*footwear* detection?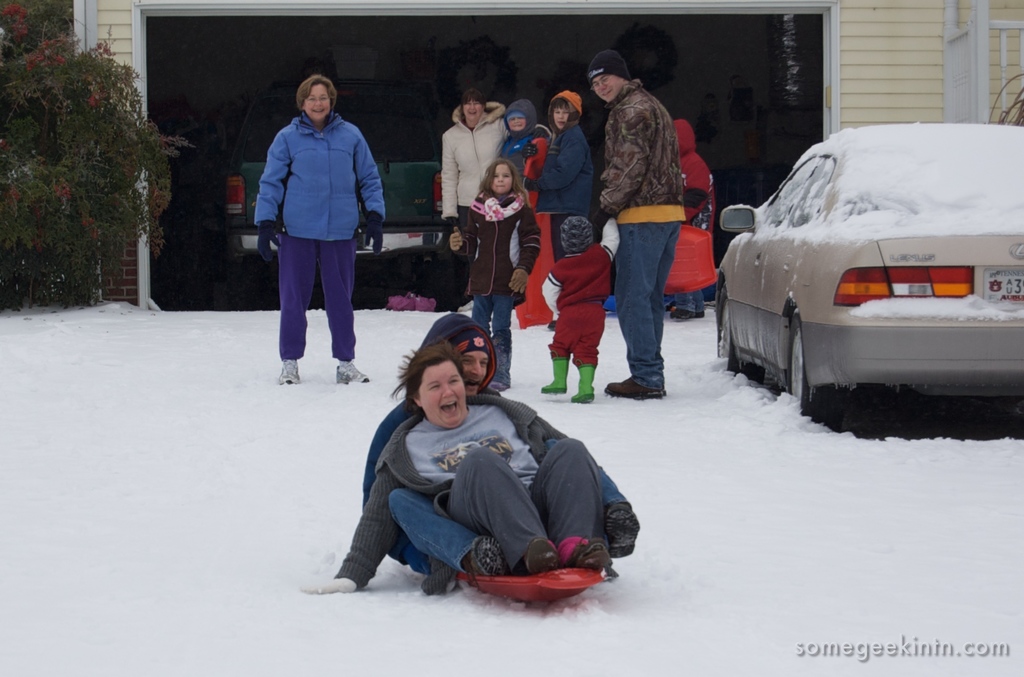
[525, 539, 559, 574]
